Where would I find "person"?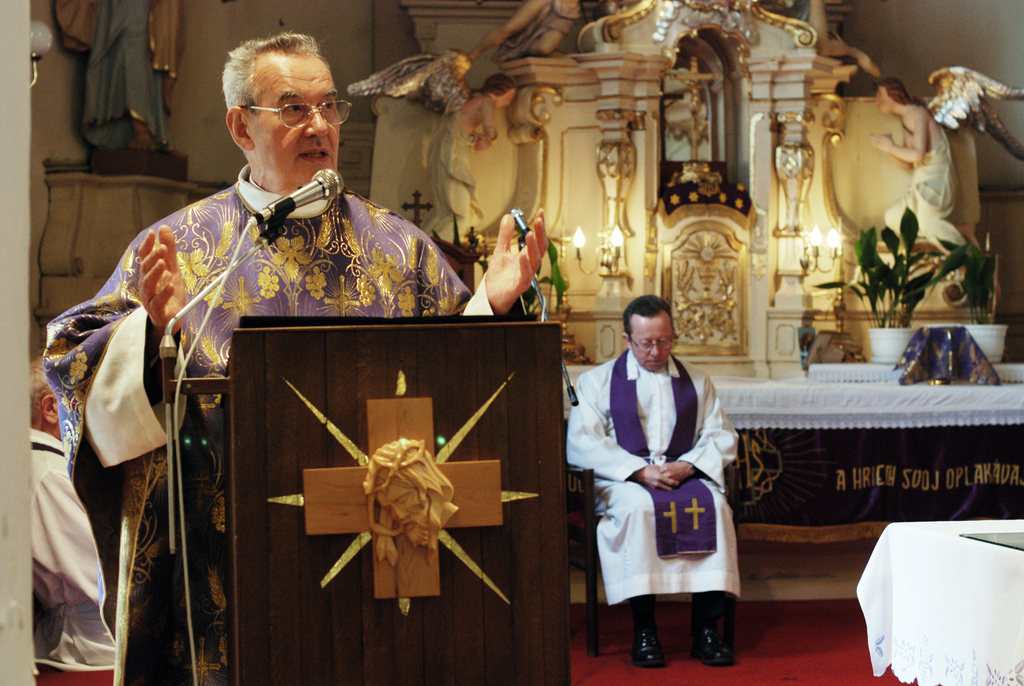
At Rect(566, 289, 743, 664).
